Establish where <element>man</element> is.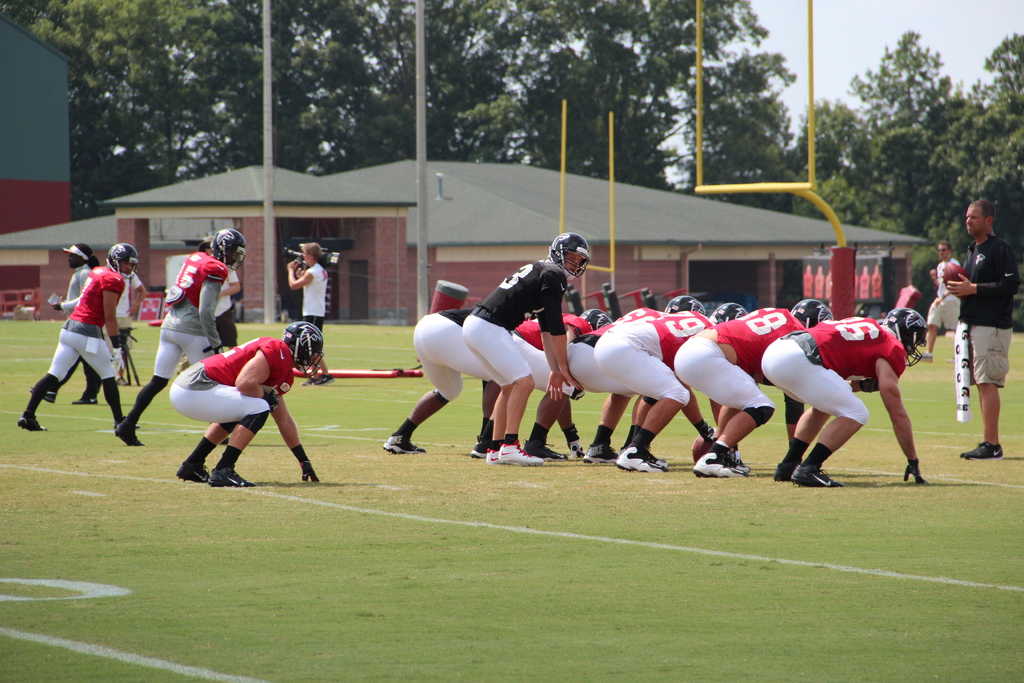
Established at select_region(101, 252, 147, 391).
